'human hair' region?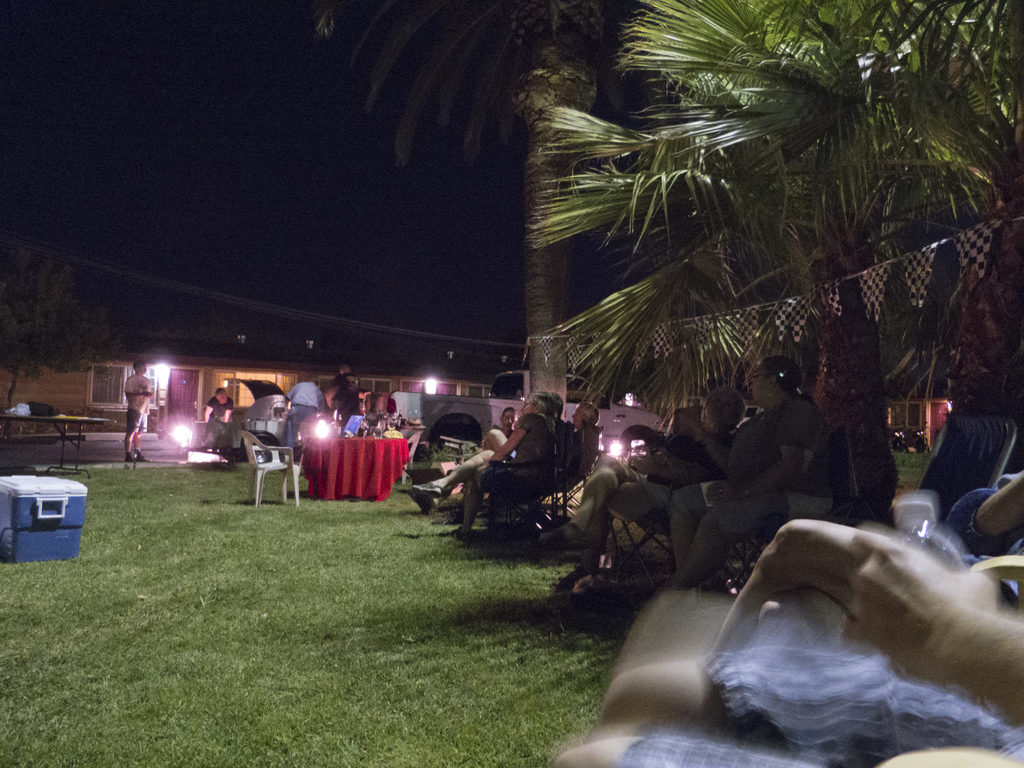
<bbox>132, 359, 146, 368</bbox>
